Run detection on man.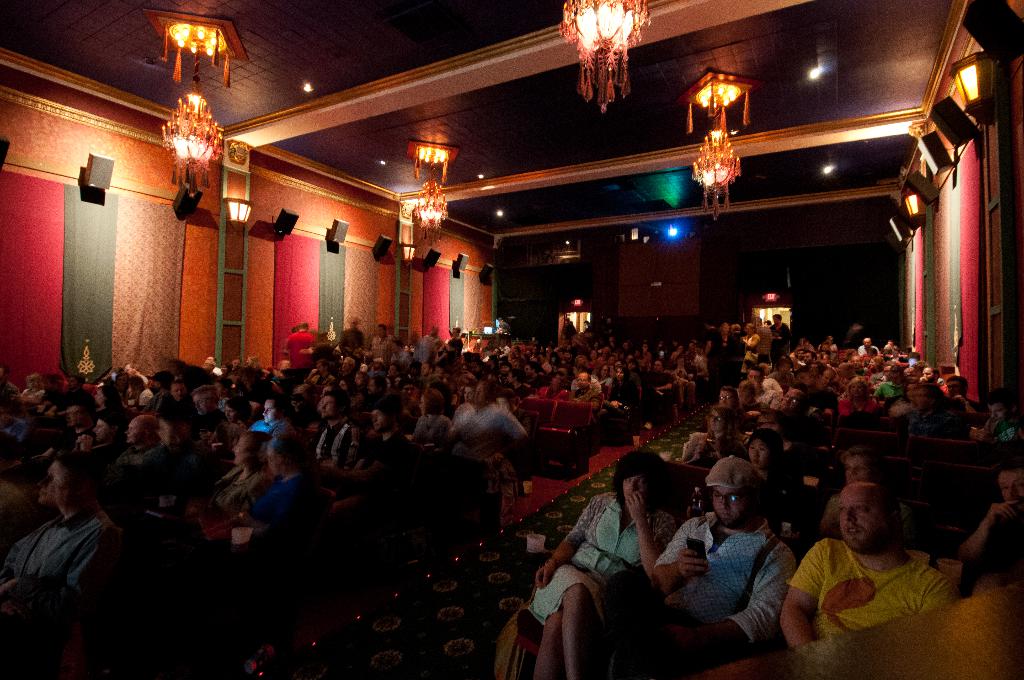
Result: [left=367, top=321, right=401, bottom=356].
